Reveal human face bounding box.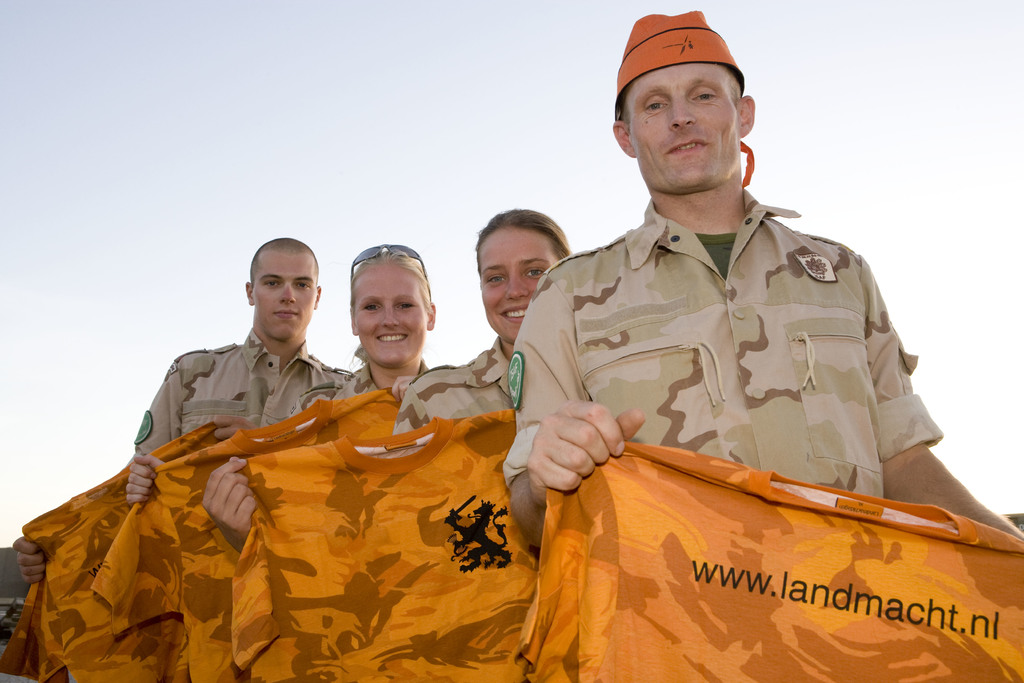
Revealed: select_region(349, 262, 425, 367).
